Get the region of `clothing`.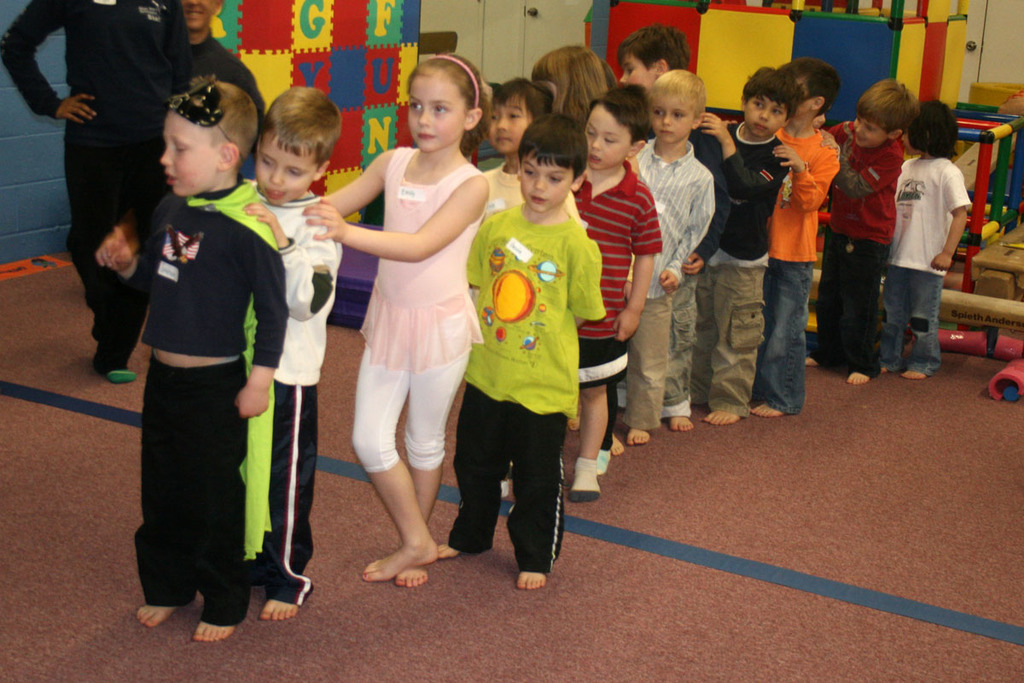
<bbox>6, 2, 187, 352</bbox>.
